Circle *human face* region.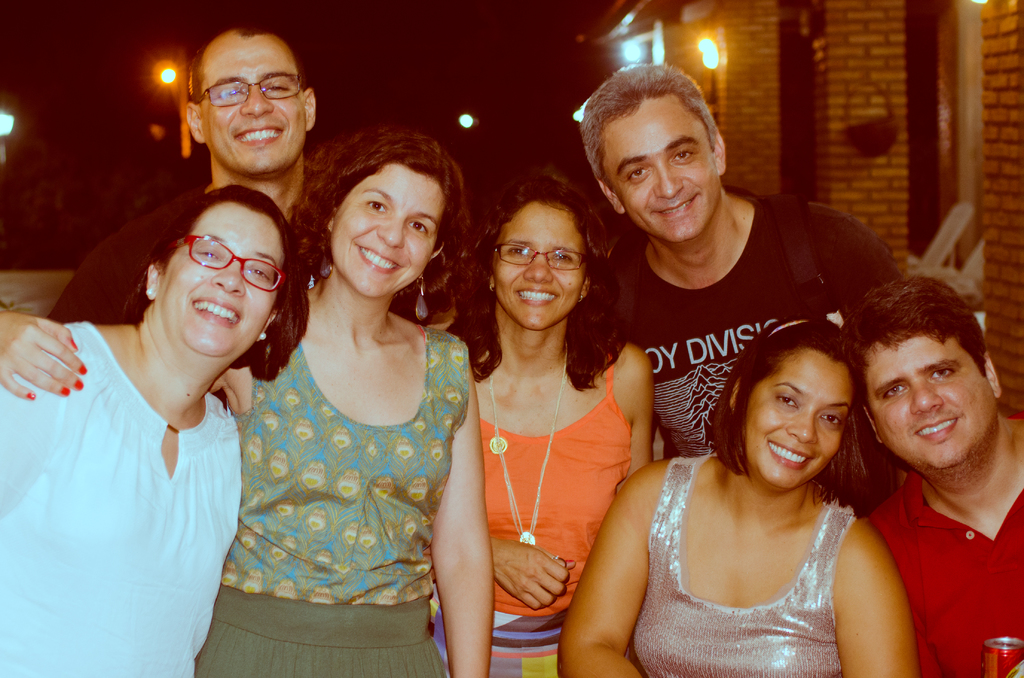
Region: Rect(865, 336, 990, 471).
